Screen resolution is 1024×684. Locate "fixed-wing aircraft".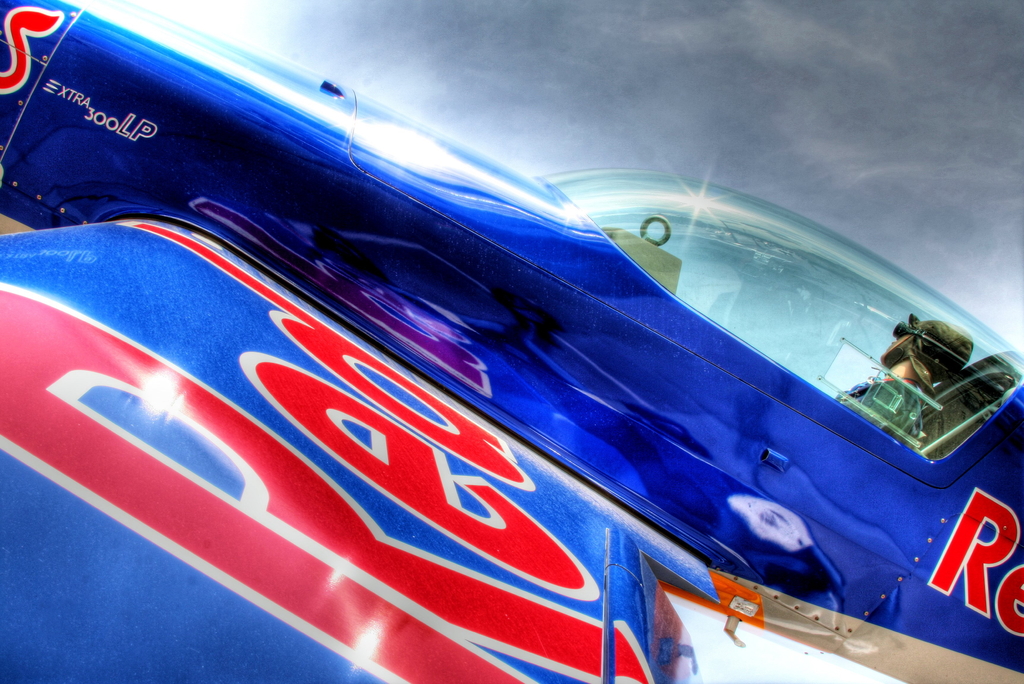
left=0, top=0, right=1020, bottom=683.
